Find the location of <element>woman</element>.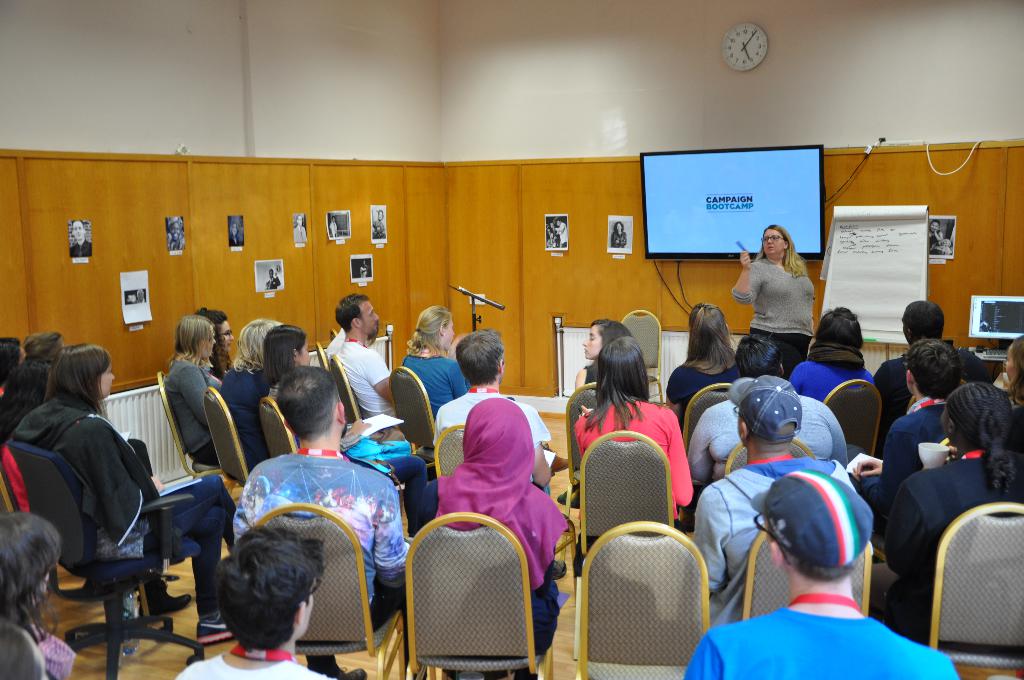
Location: BBox(195, 305, 235, 375).
